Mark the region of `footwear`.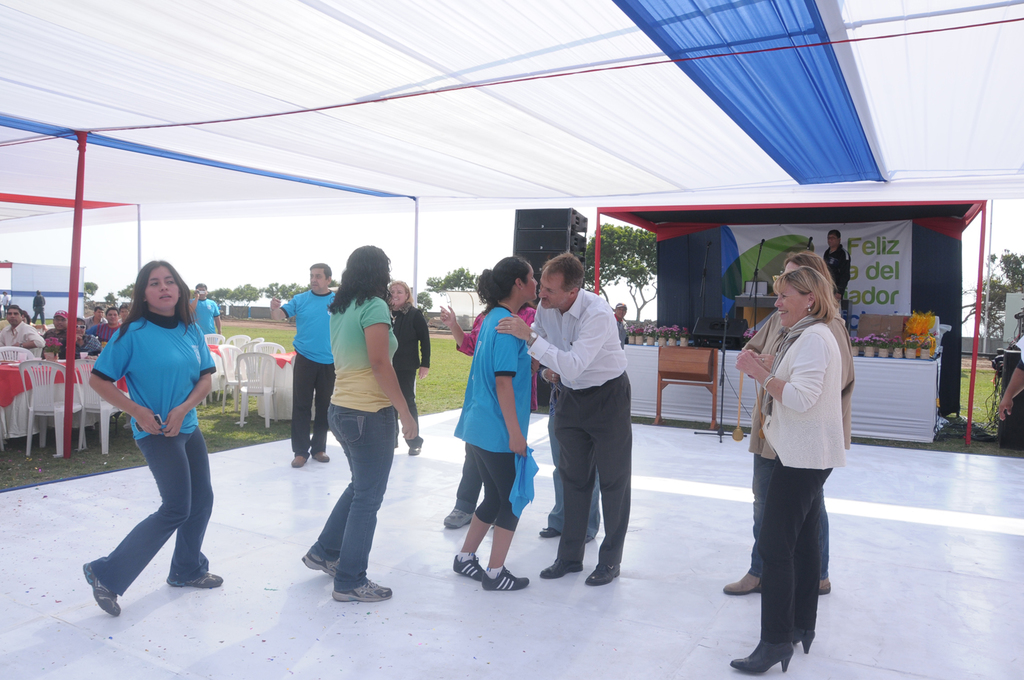
Region: box=[440, 508, 475, 529].
